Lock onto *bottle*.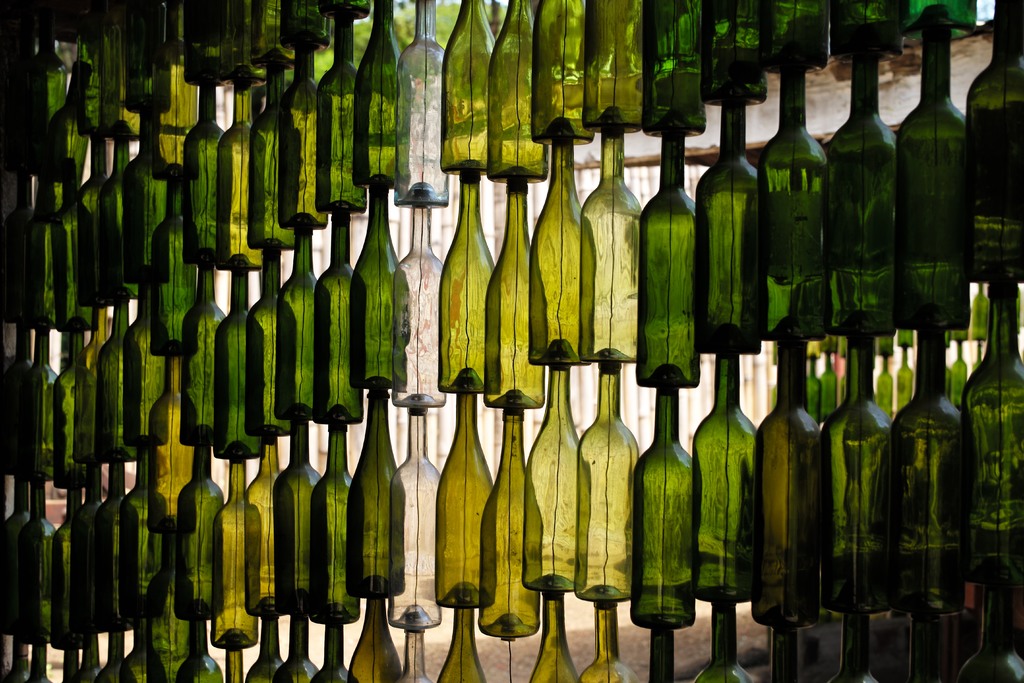
Locked: BBox(111, 621, 158, 682).
